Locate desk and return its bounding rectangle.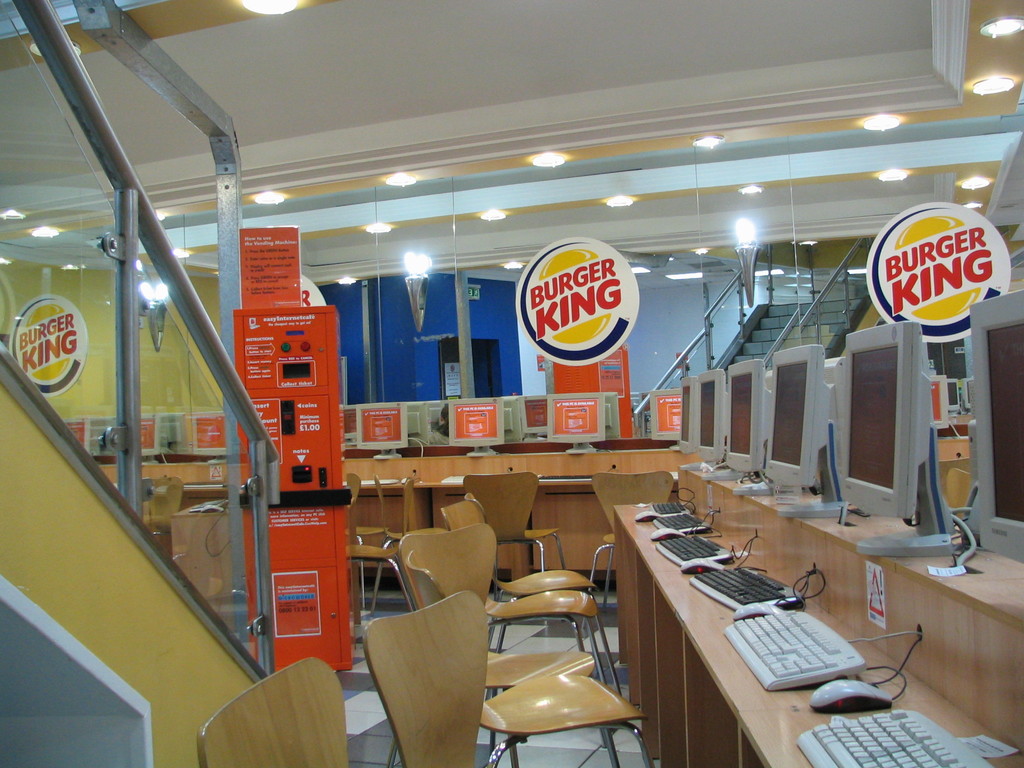
(415, 479, 602, 485).
